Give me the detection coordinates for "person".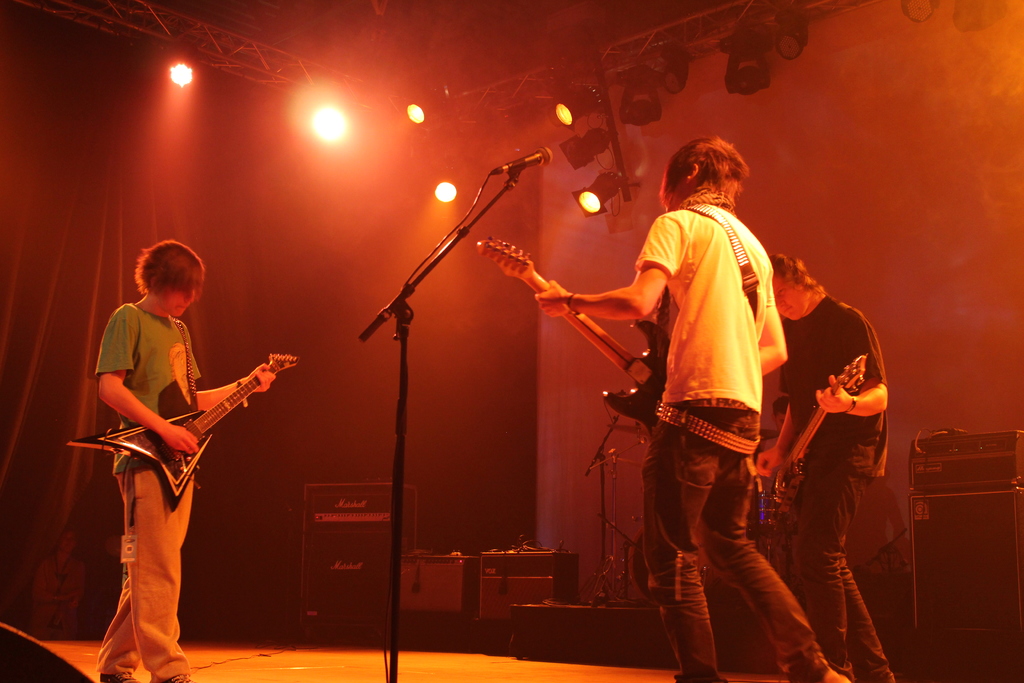
<bbox>753, 250, 894, 682</bbox>.
